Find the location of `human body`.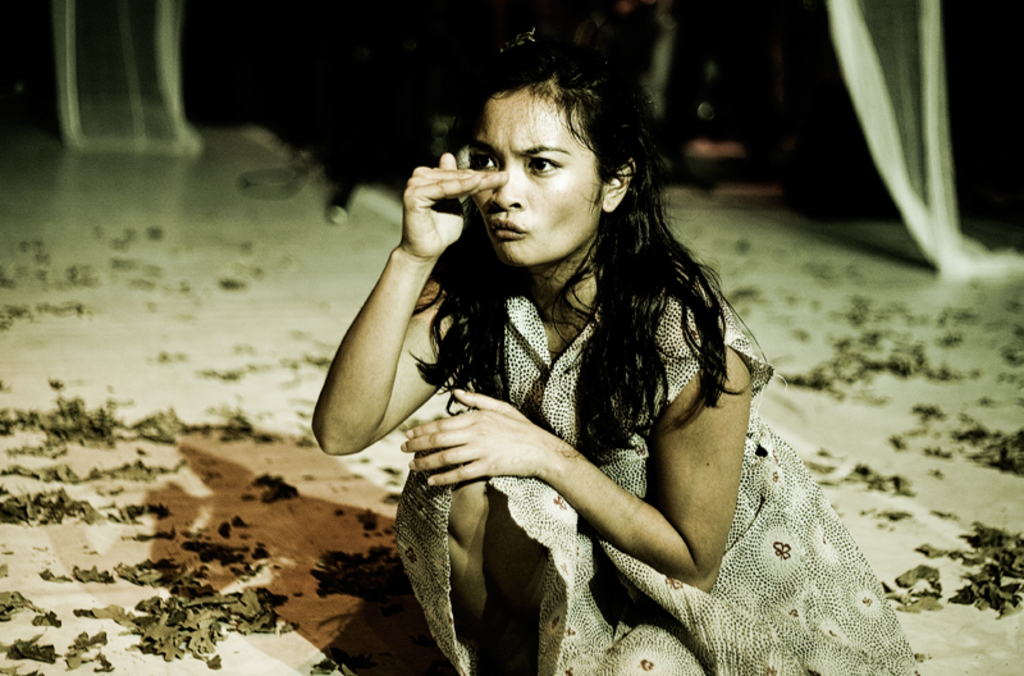
Location: box(348, 140, 741, 675).
